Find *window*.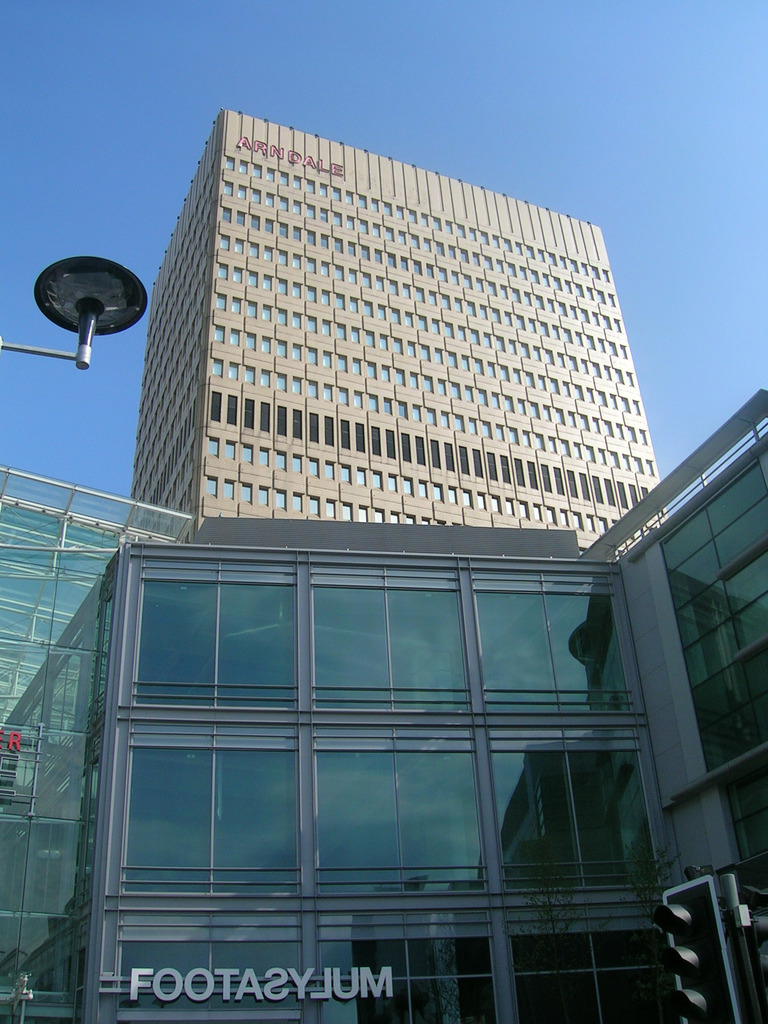
box=[408, 205, 417, 225].
